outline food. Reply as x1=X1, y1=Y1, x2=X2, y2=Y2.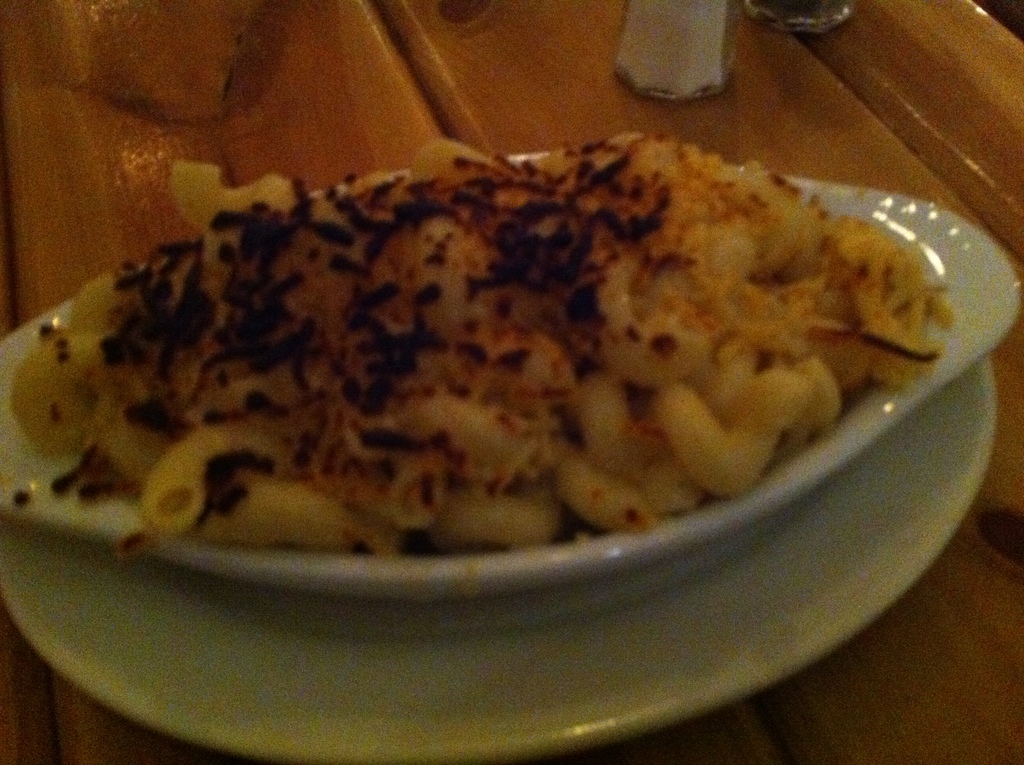
x1=17, y1=129, x2=950, y2=593.
